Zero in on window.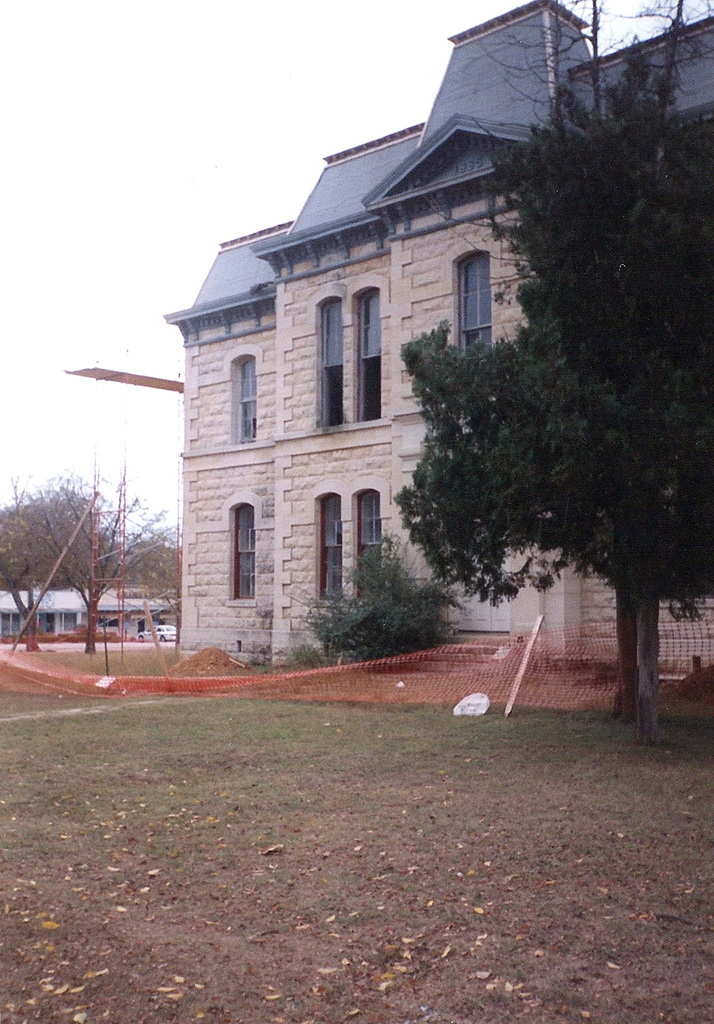
Zeroed in: box=[233, 360, 258, 446].
